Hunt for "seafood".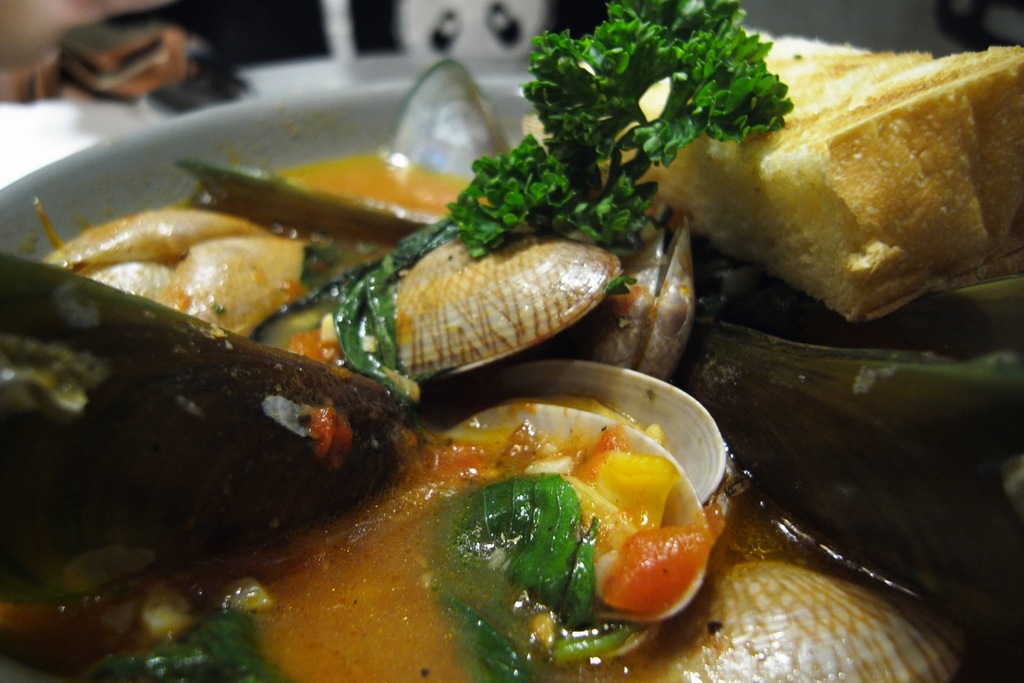
Hunted down at bbox(44, 205, 272, 274).
